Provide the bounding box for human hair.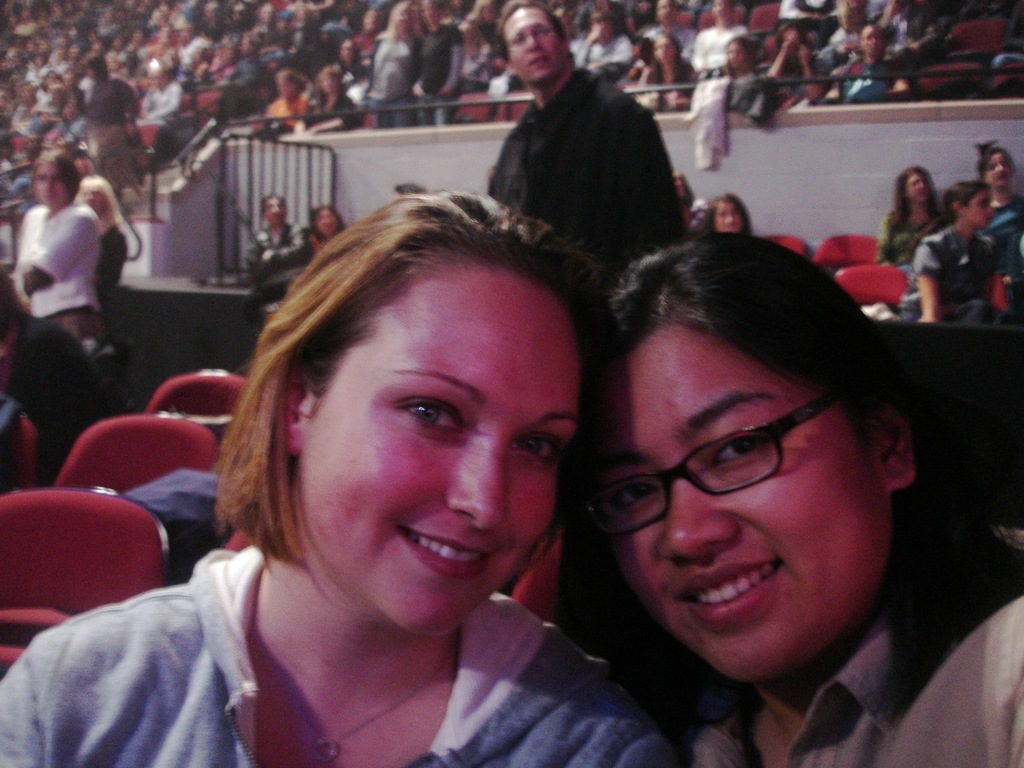
pyautogui.locateOnScreen(223, 192, 598, 678).
